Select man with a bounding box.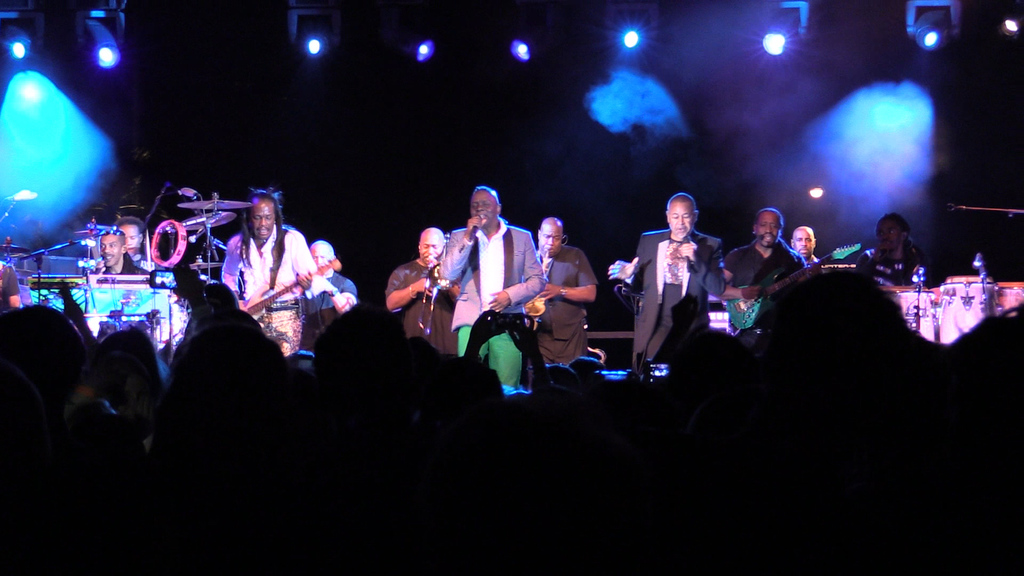
[722,207,814,287].
